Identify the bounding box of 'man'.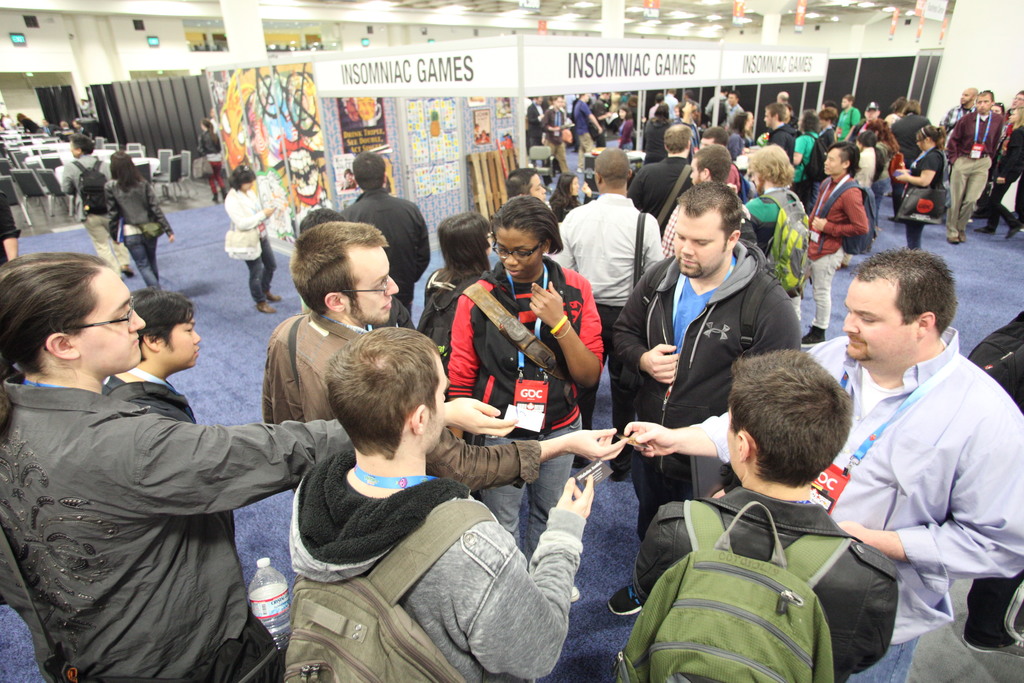
bbox(61, 133, 134, 283).
